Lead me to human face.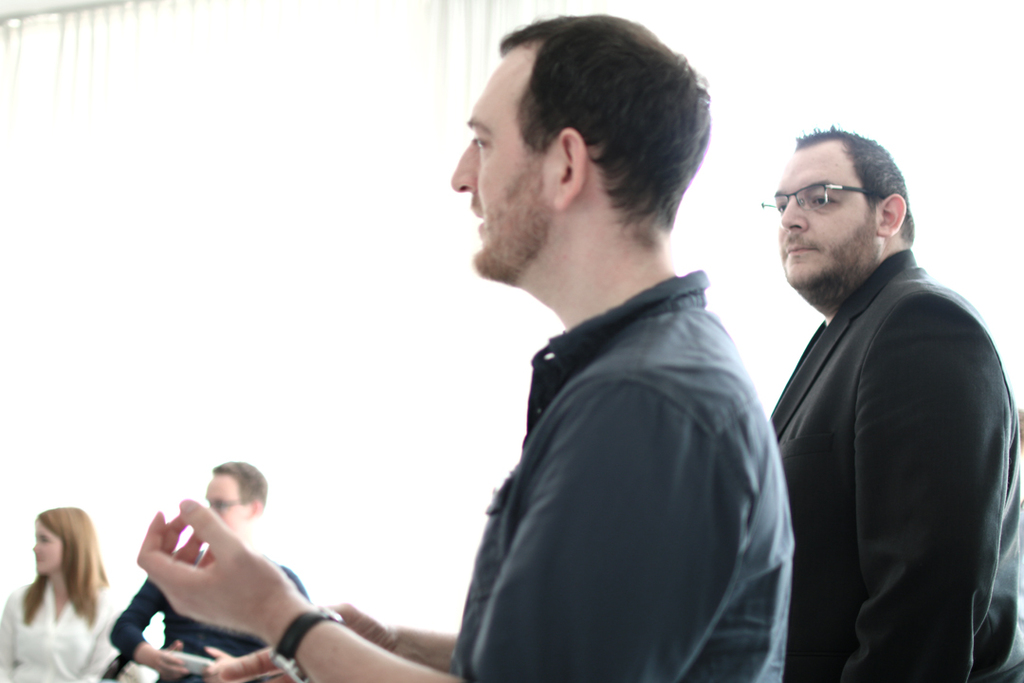
Lead to [x1=450, y1=50, x2=549, y2=278].
